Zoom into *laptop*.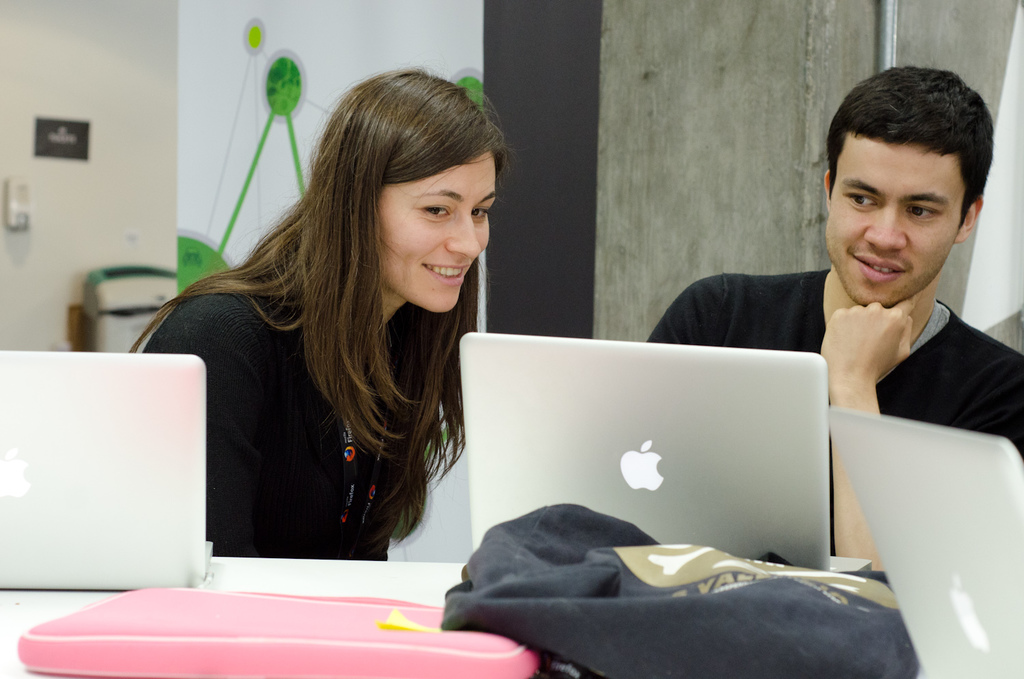
Zoom target: (457, 331, 831, 570).
